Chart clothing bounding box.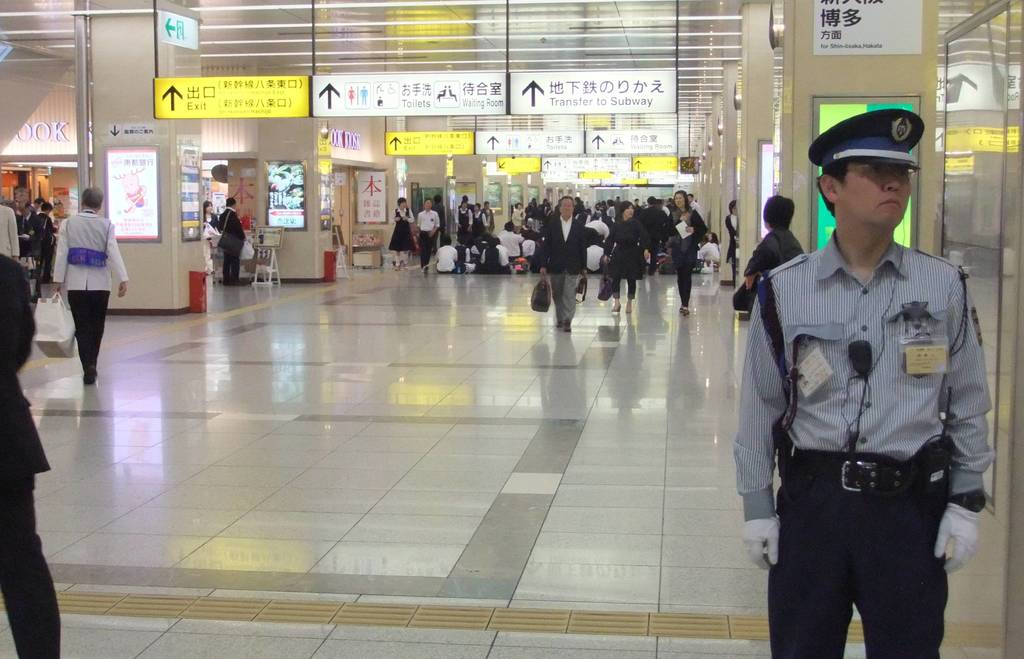
Charted: <box>510,208,520,236</box>.
